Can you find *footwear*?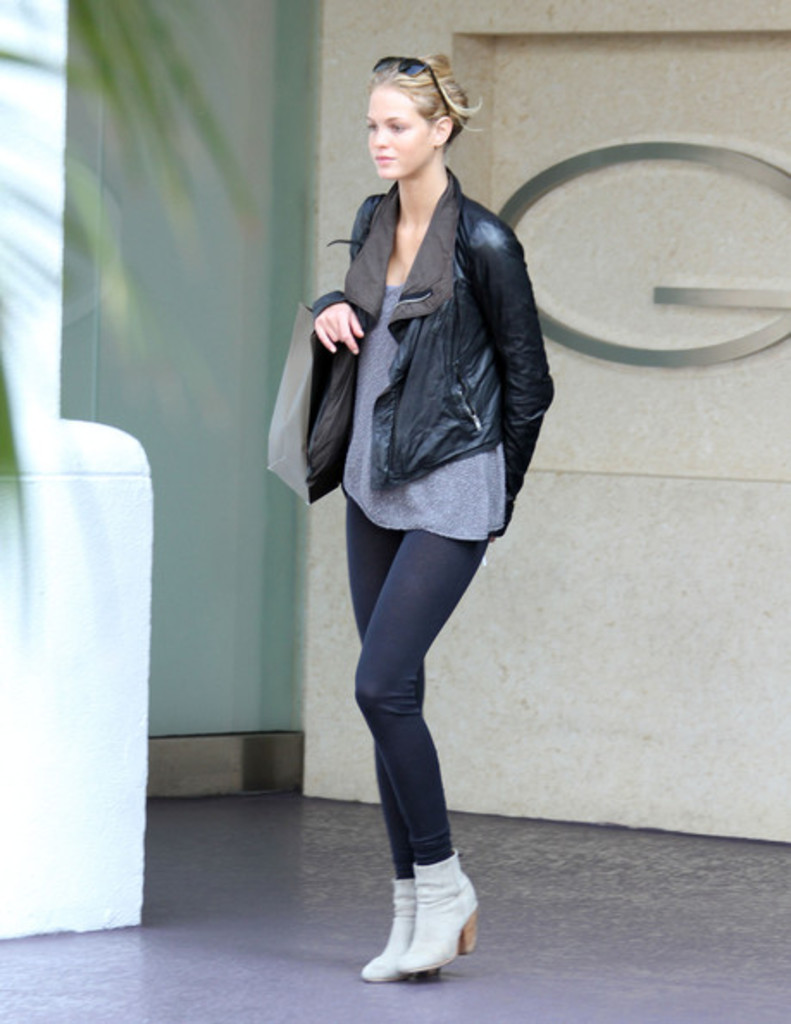
Yes, bounding box: {"left": 398, "top": 840, "right": 472, "bottom": 971}.
